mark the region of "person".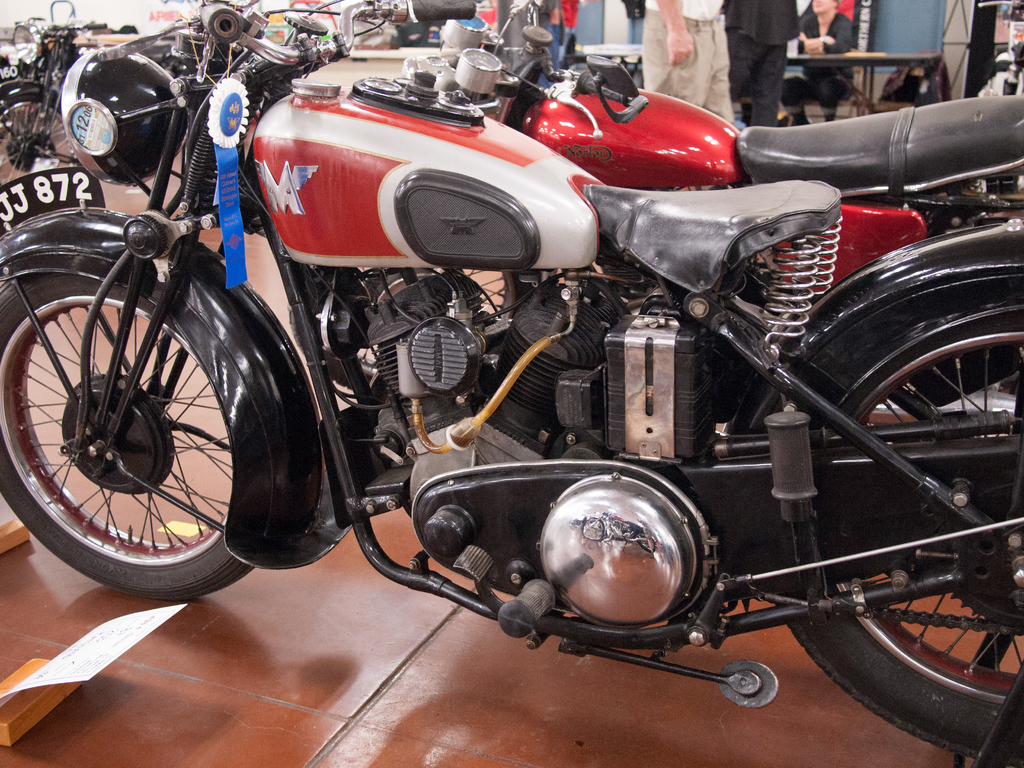
Region: bbox=(721, 0, 806, 127).
